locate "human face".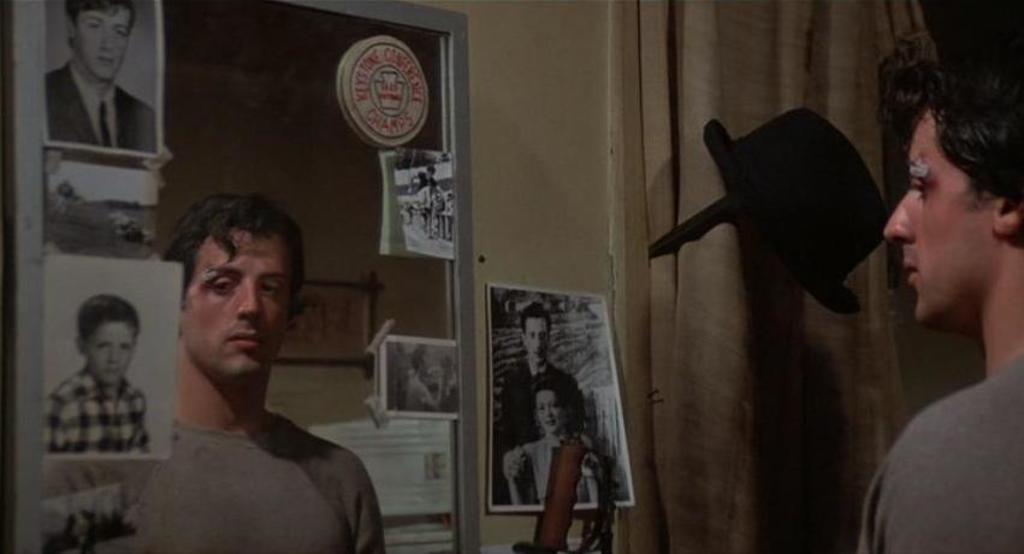
Bounding box: bbox=[178, 230, 291, 376].
